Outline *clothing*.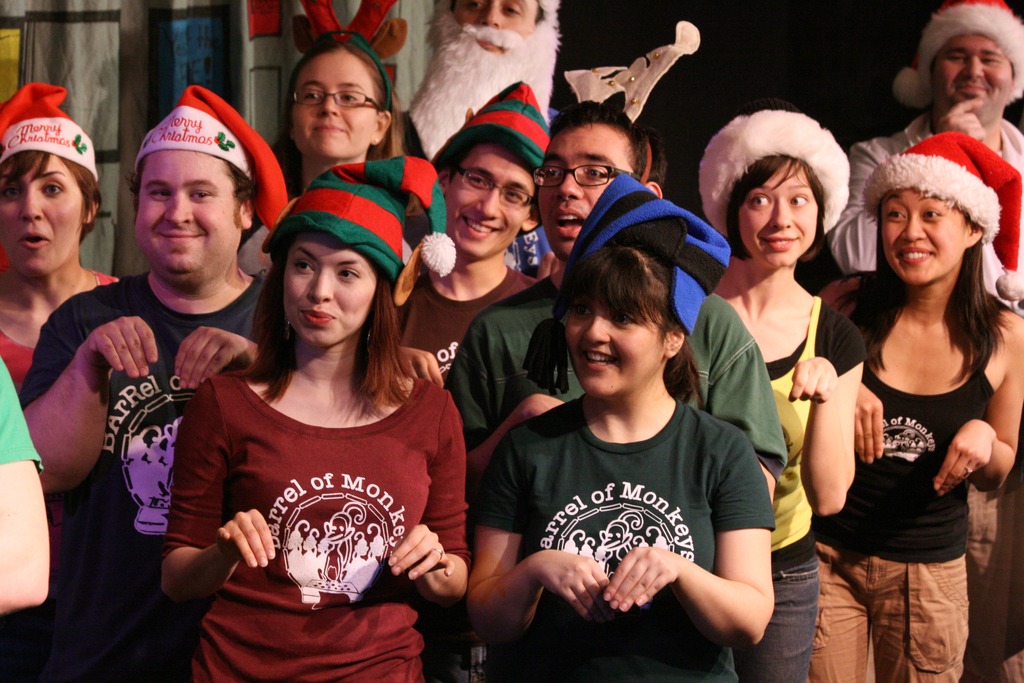
Outline: detection(231, 199, 285, 294).
